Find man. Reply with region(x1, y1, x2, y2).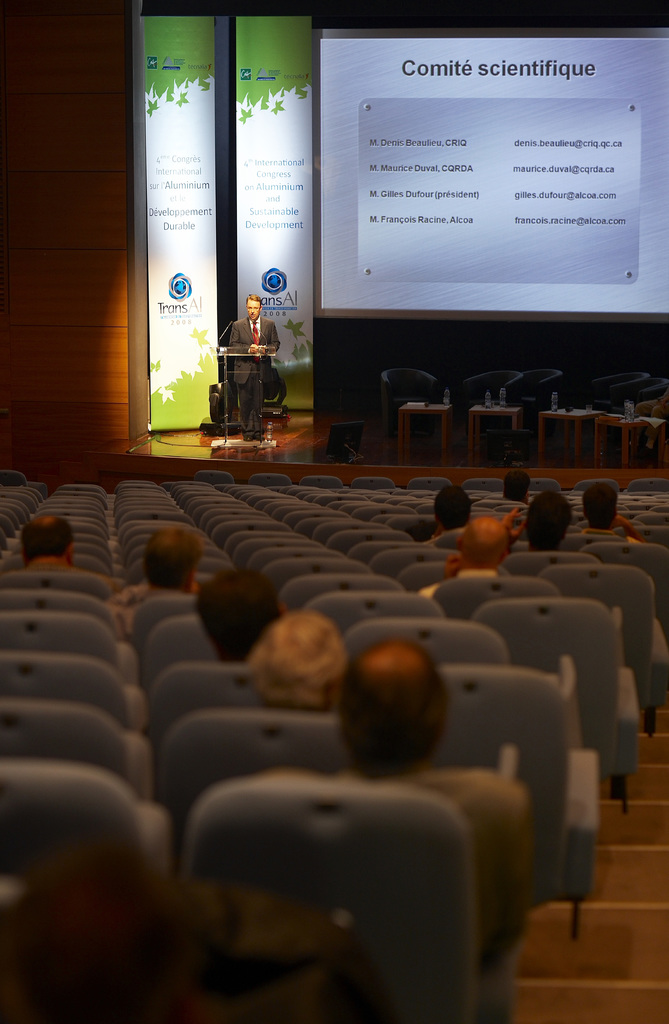
region(416, 487, 484, 557).
